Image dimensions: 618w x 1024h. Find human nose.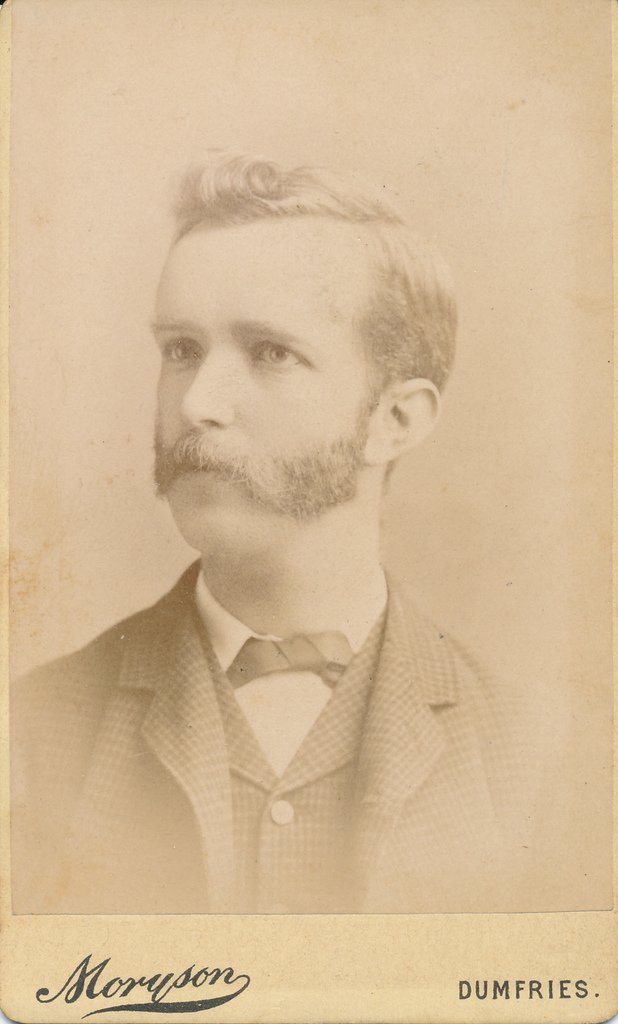
177, 347, 249, 433.
